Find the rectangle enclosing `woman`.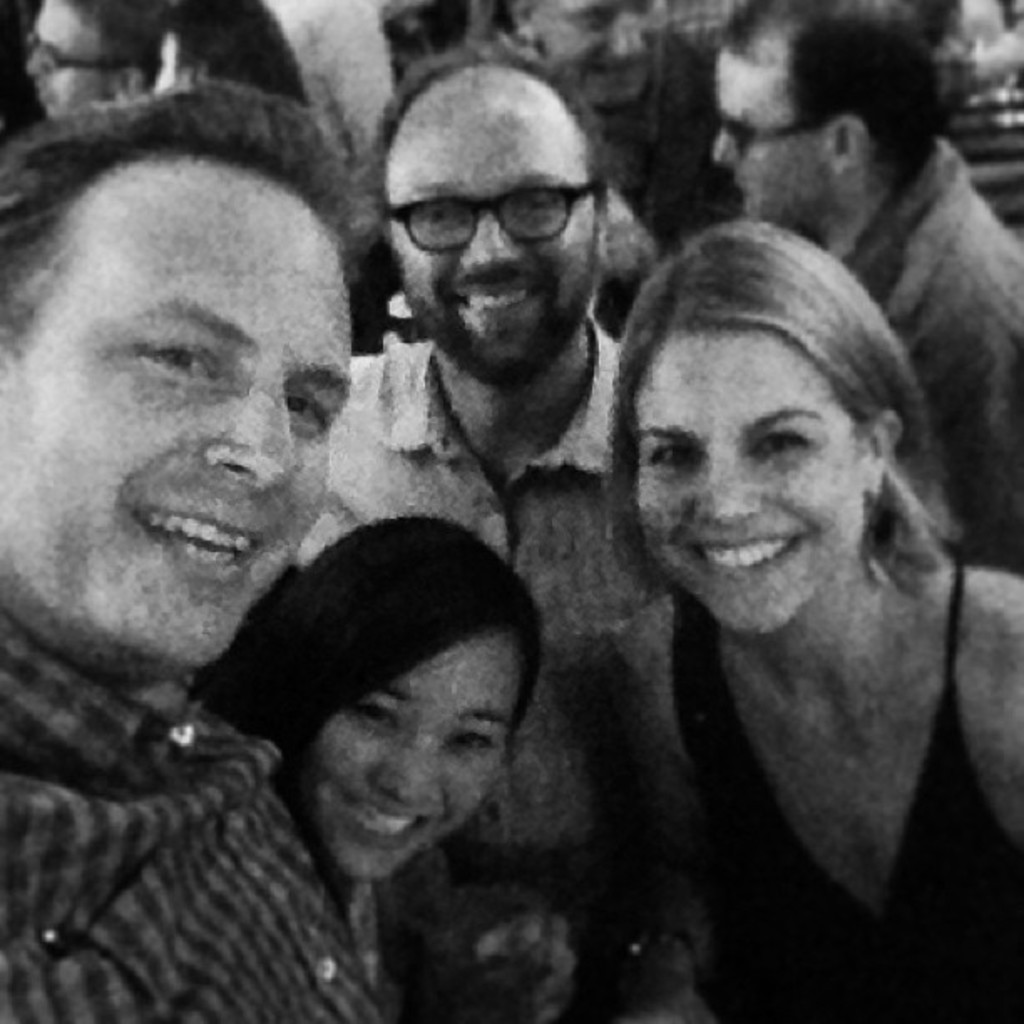
(202, 515, 579, 1022).
